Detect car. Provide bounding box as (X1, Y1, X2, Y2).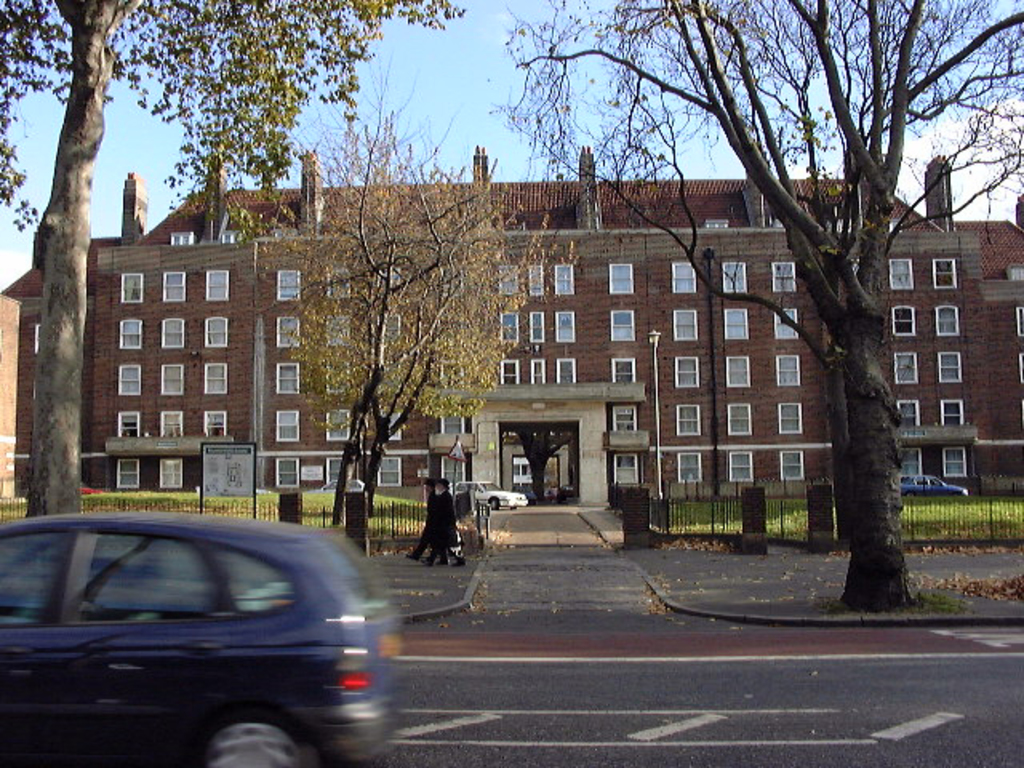
(898, 474, 968, 499).
